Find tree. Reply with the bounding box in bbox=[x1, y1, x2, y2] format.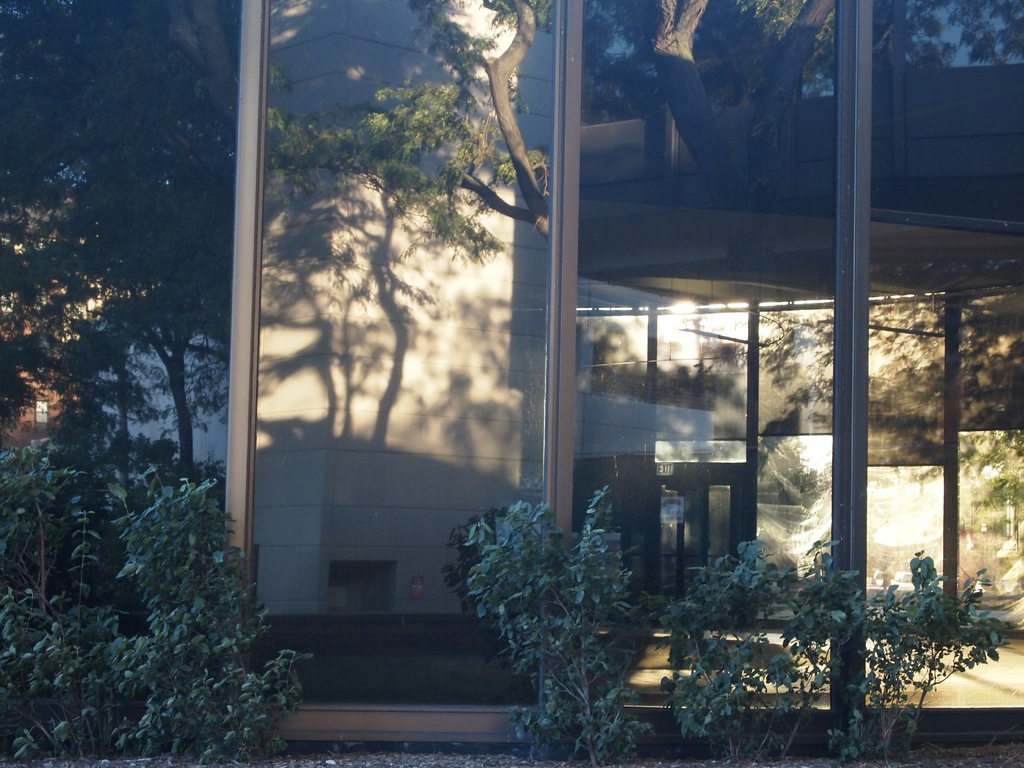
bbox=[0, 399, 326, 767].
